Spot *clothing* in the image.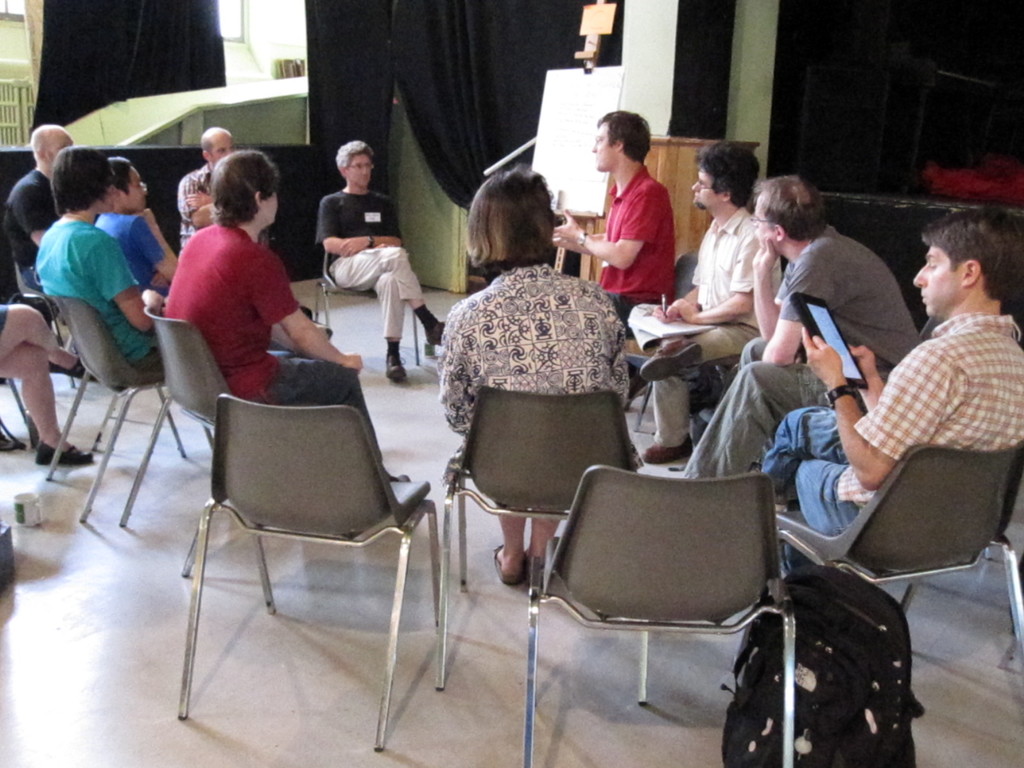
*clothing* found at (176,159,217,245).
